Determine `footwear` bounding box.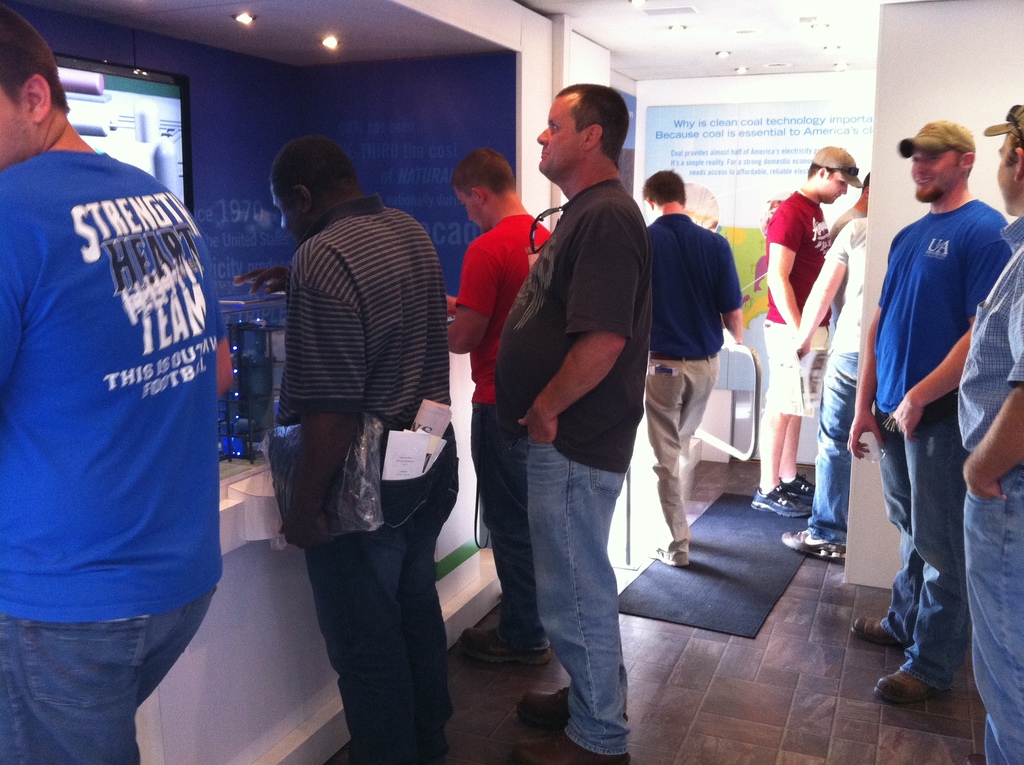
Determined: bbox=(785, 474, 812, 504).
